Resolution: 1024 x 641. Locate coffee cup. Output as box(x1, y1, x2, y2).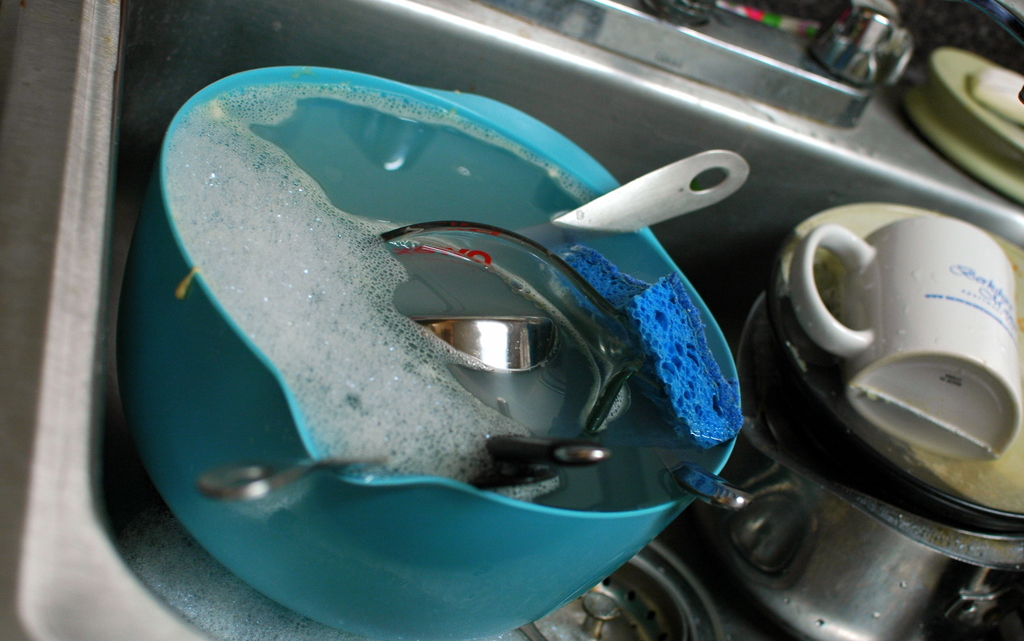
box(790, 210, 1020, 461).
